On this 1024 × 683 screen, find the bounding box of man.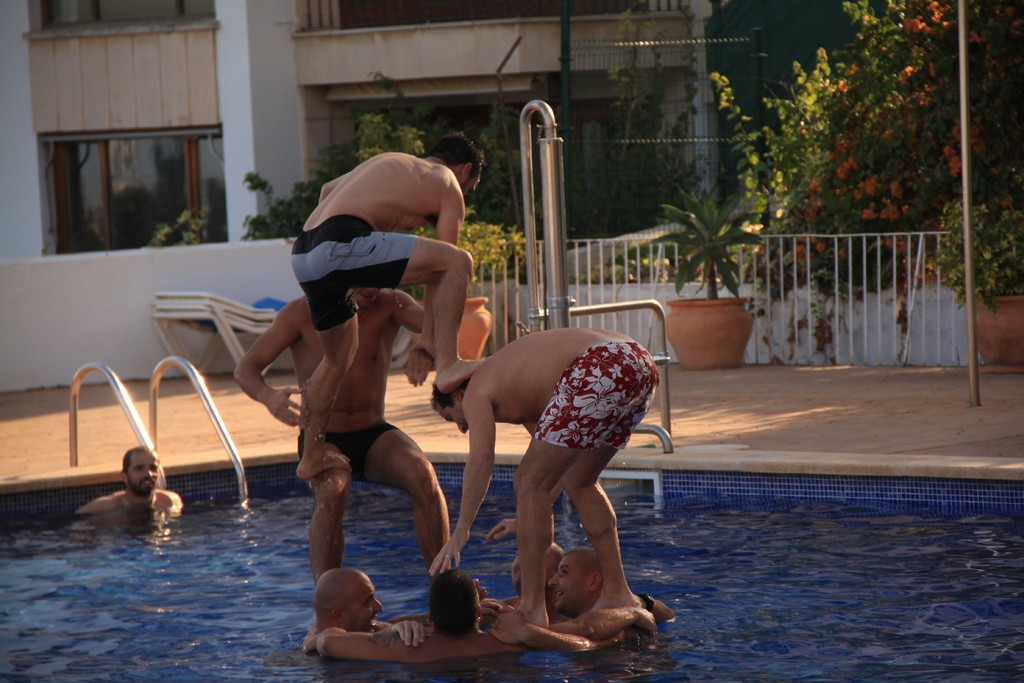
Bounding box: (76, 444, 190, 541).
